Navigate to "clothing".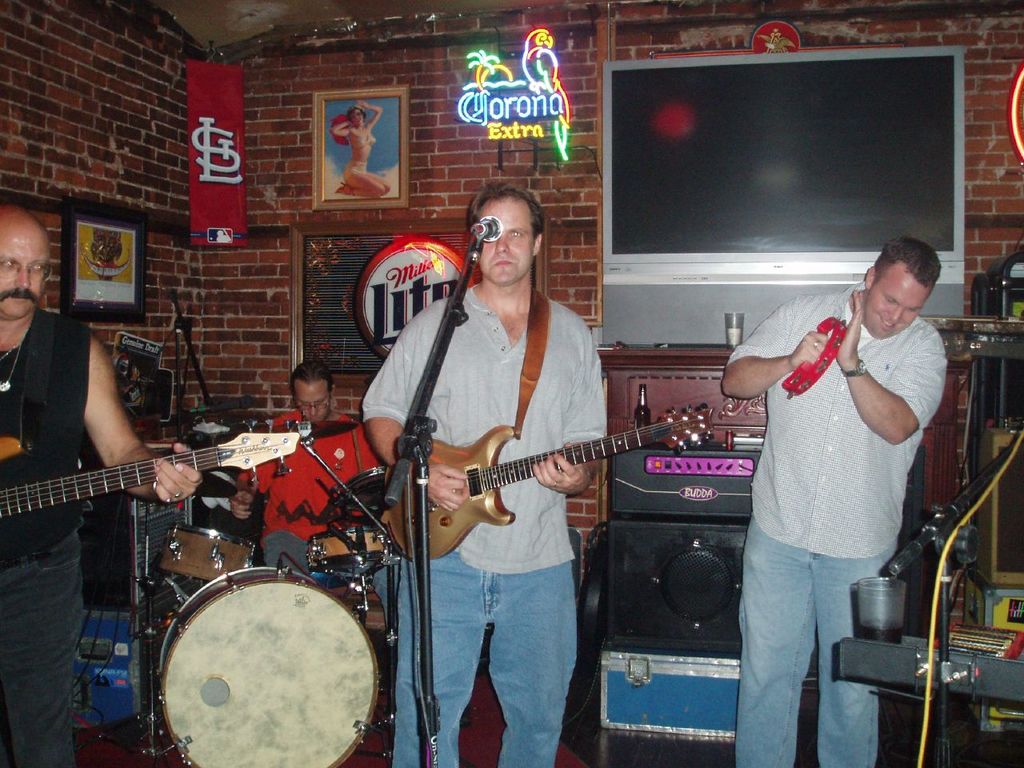
Navigation target: [x1=244, y1=414, x2=400, y2=614].
